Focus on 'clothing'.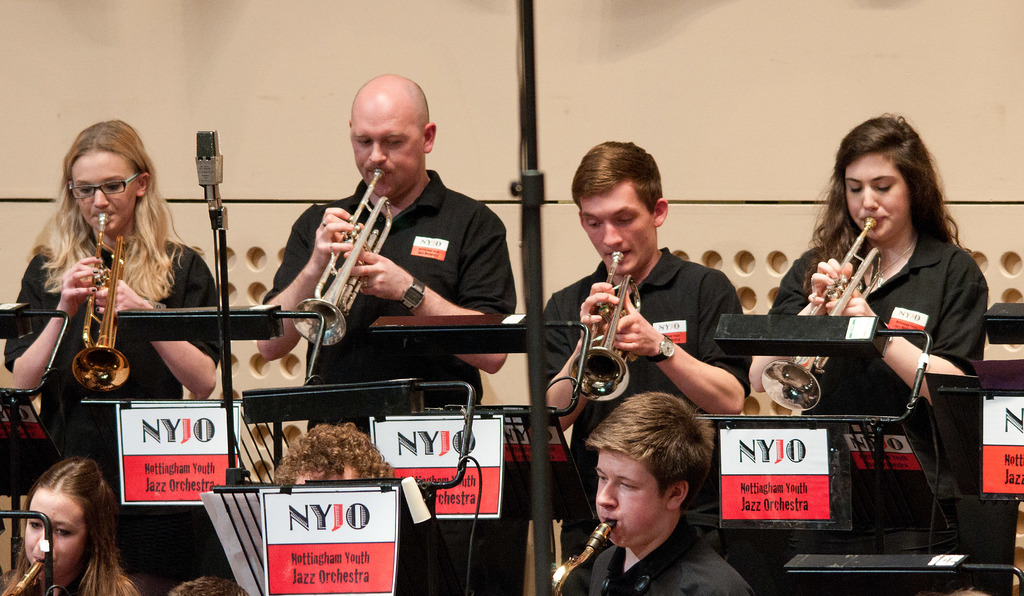
Focused at [792, 182, 995, 472].
